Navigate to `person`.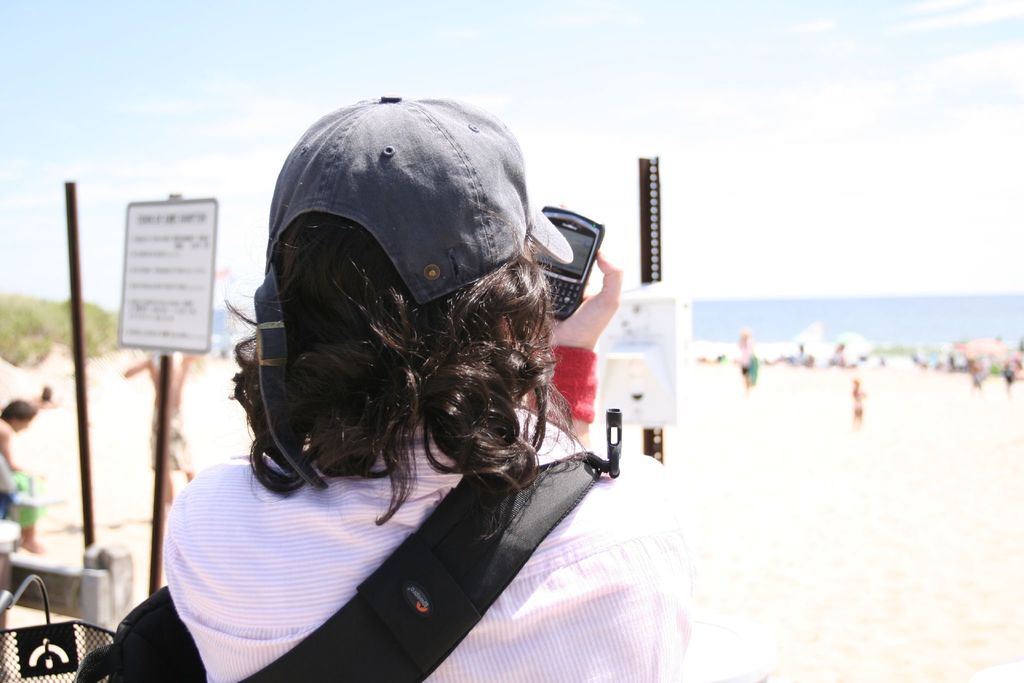
Navigation target: crop(0, 394, 47, 553).
